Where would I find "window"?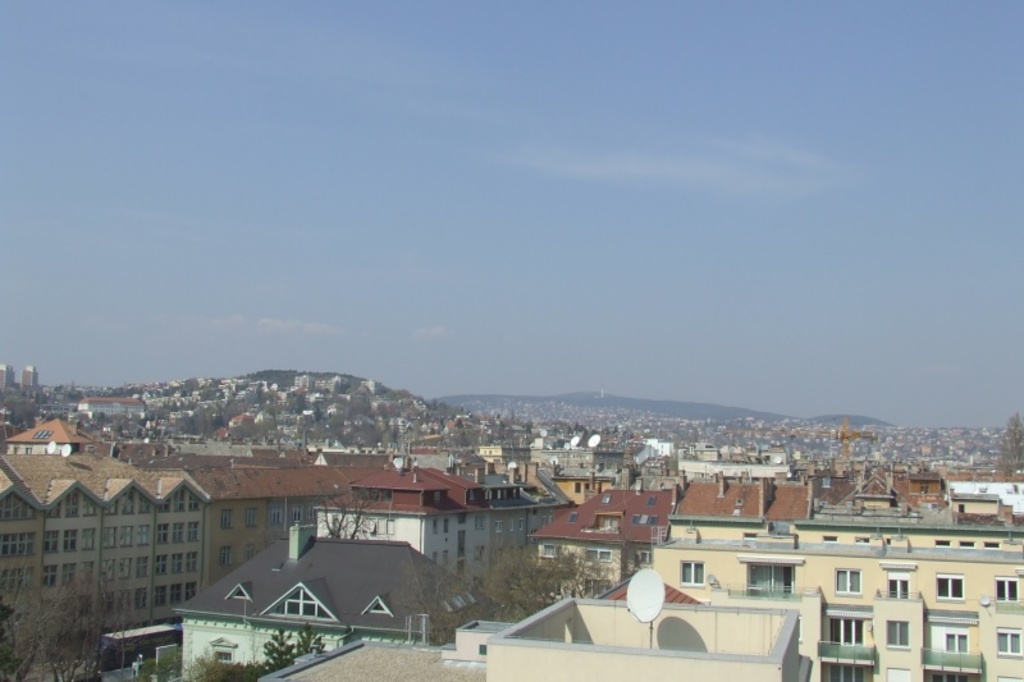
At crop(264, 587, 333, 615).
